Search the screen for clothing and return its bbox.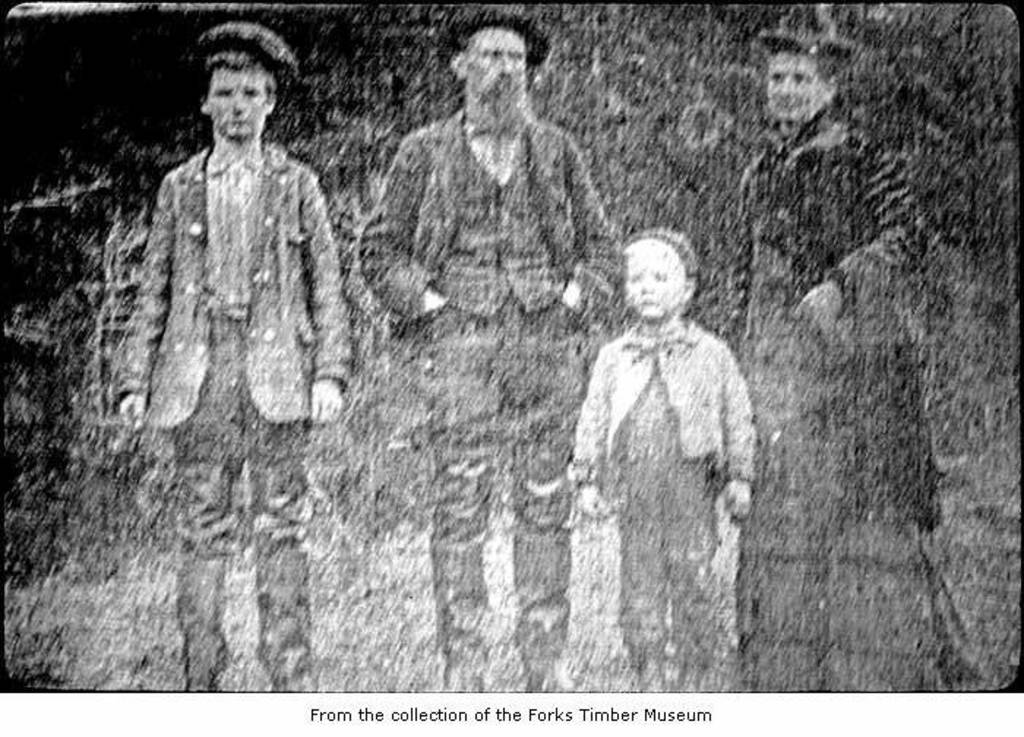
Found: [723, 110, 993, 695].
